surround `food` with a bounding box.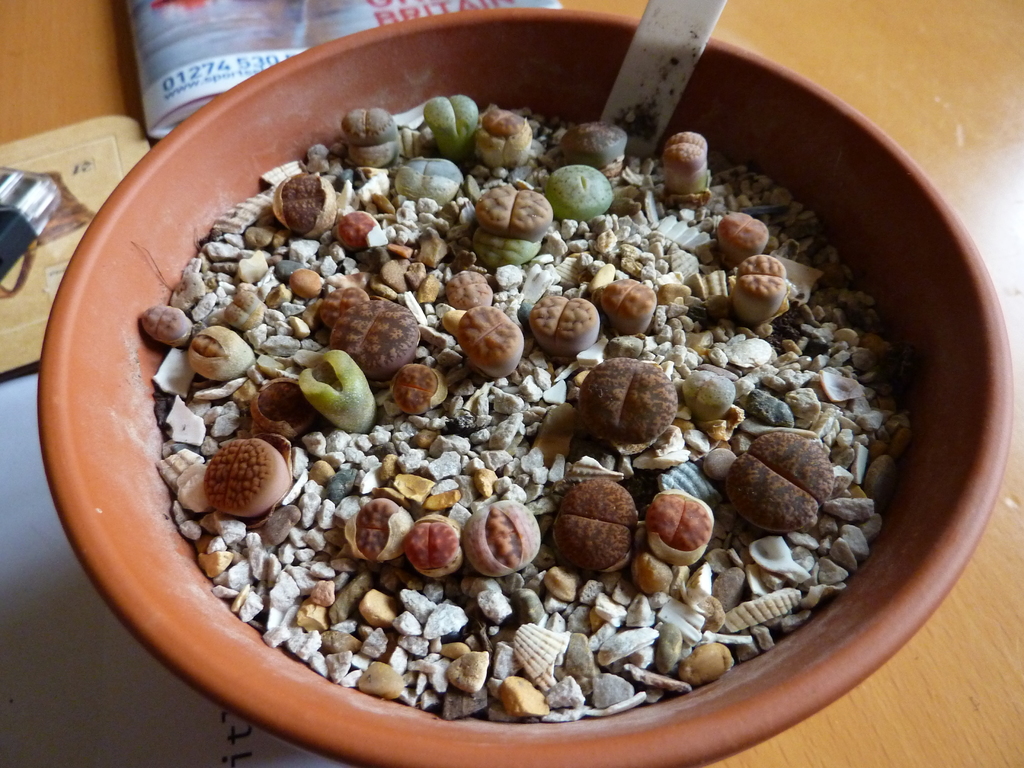
x1=174, y1=47, x2=918, y2=684.
